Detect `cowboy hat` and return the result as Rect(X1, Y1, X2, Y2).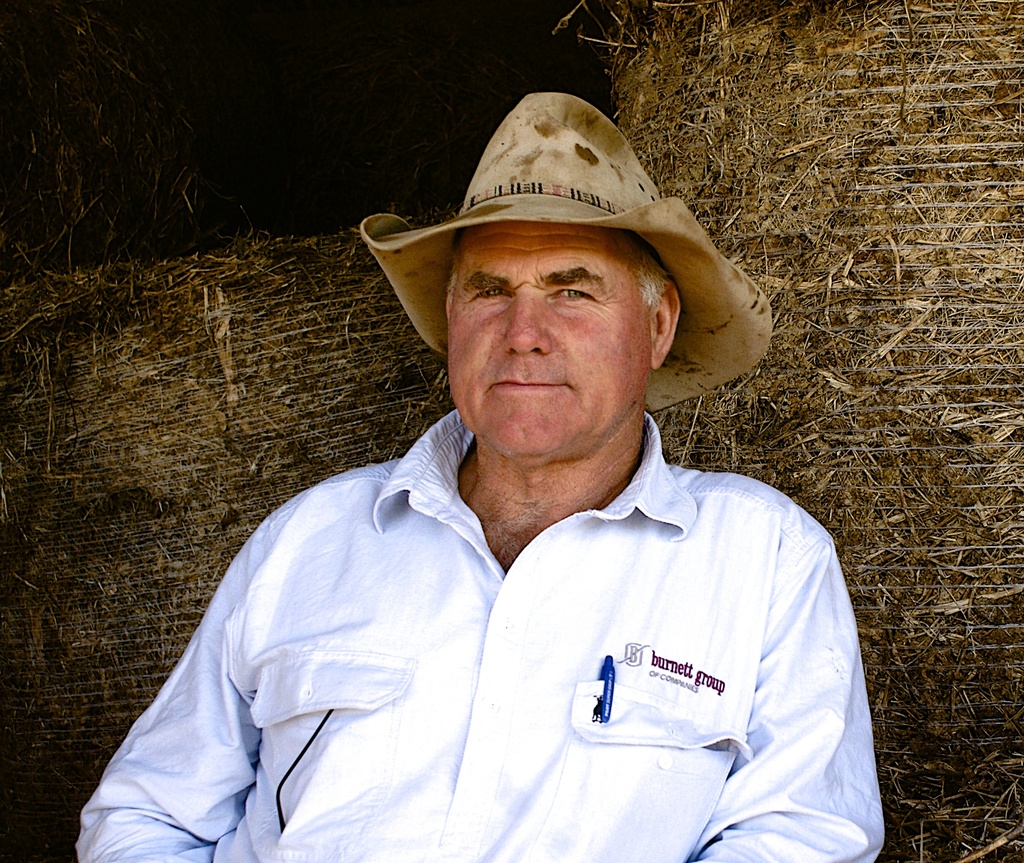
Rect(357, 99, 783, 420).
